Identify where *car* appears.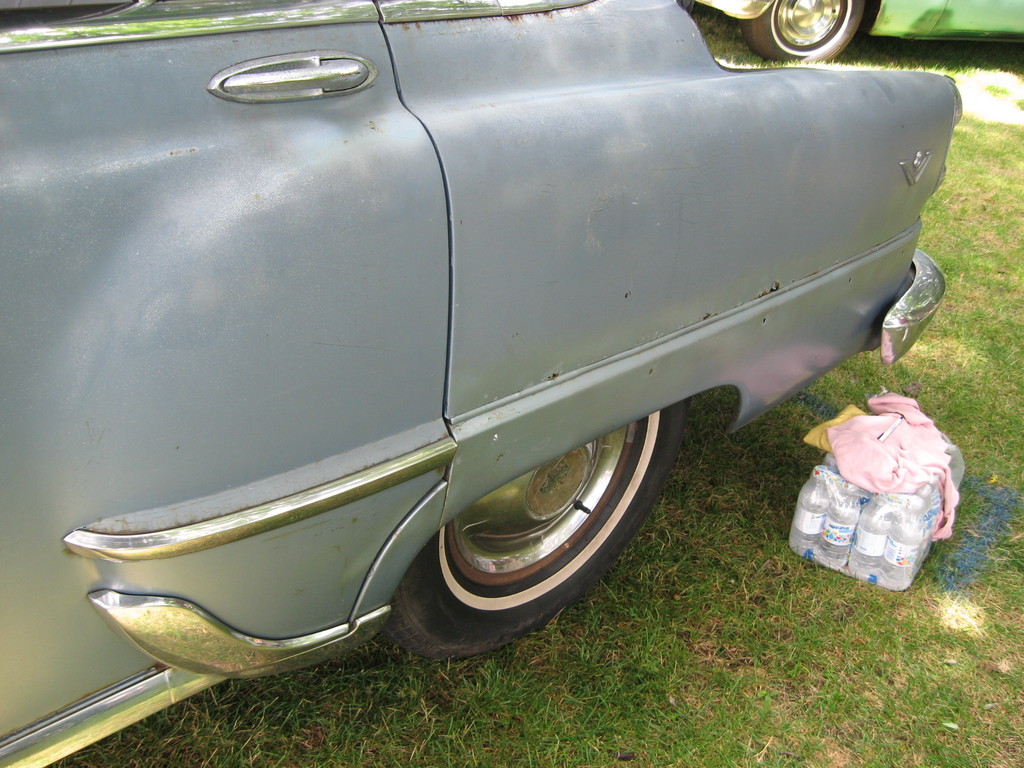
Appears at bbox=(694, 0, 1023, 66).
